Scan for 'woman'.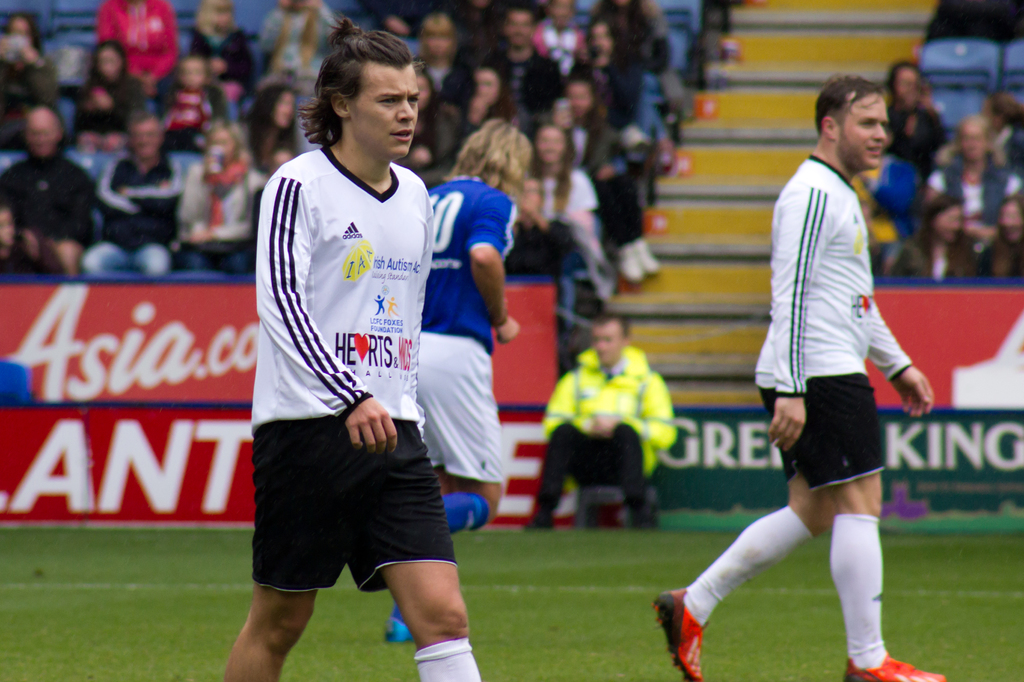
Scan result: crop(464, 56, 529, 132).
